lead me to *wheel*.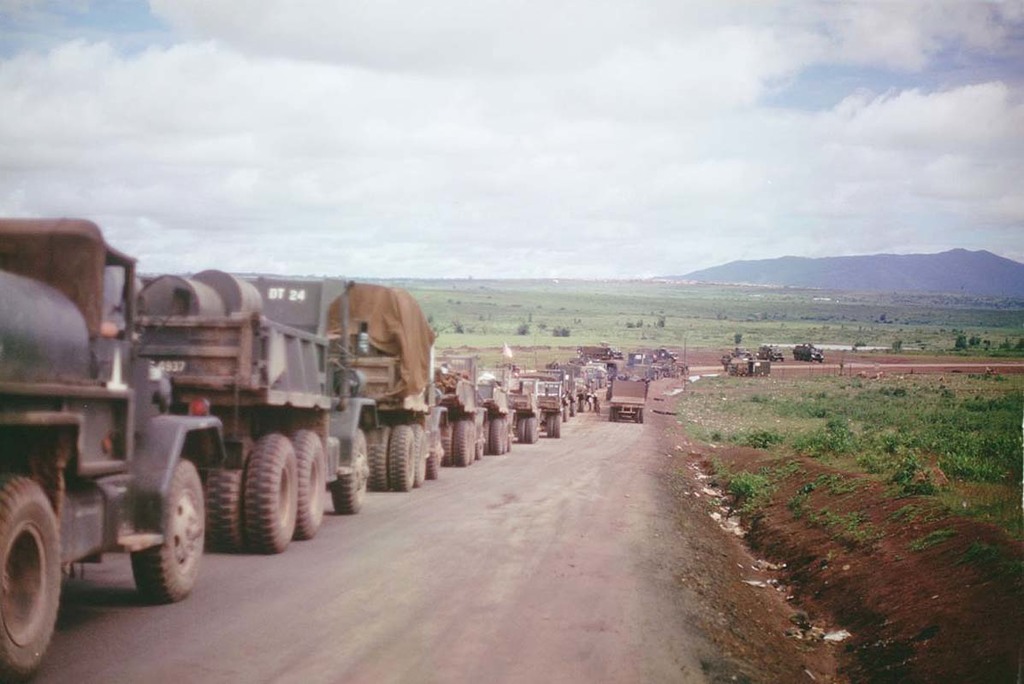
Lead to 287:429:325:538.
